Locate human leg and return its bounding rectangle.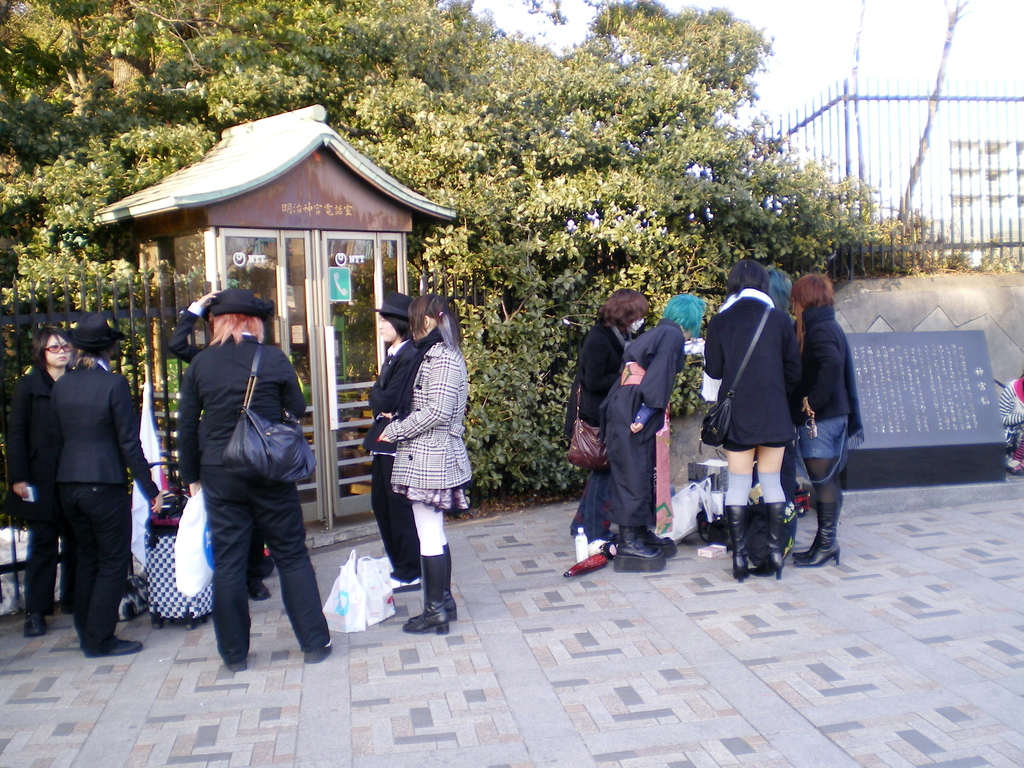
x1=762, y1=447, x2=790, y2=577.
